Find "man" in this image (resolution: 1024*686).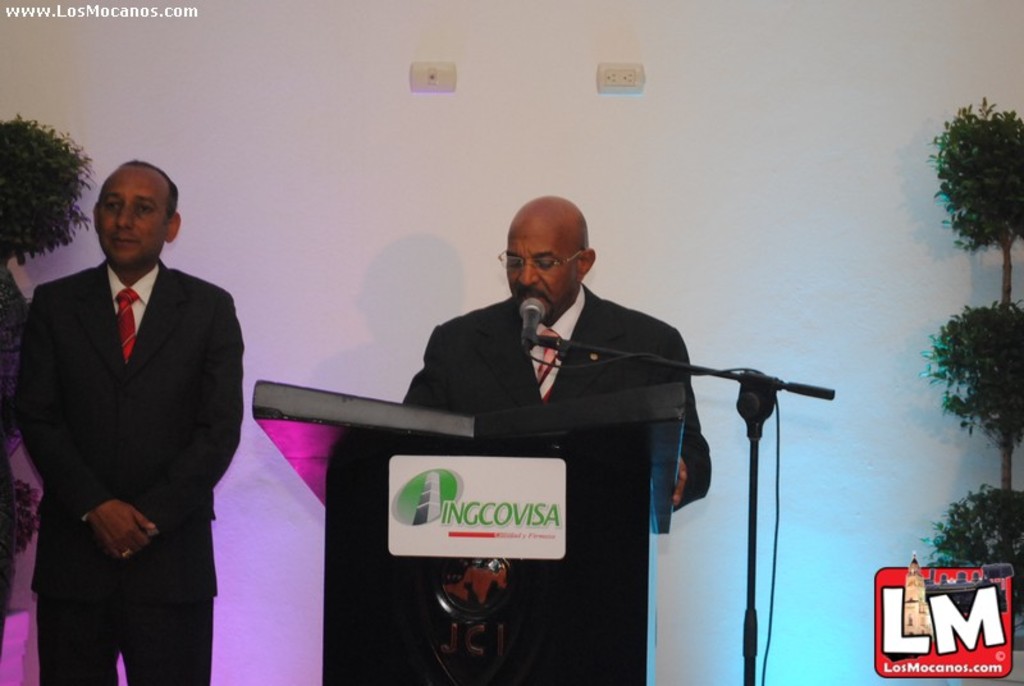
box(404, 193, 709, 514).
